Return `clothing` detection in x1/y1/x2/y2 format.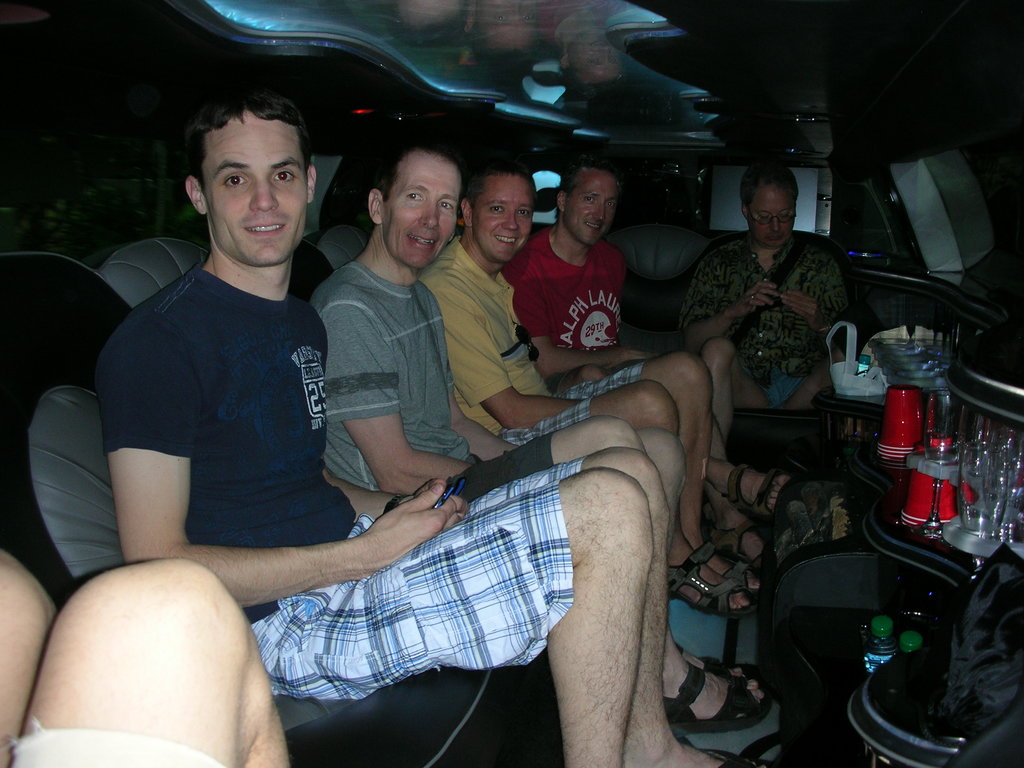
413/223/586/451.
